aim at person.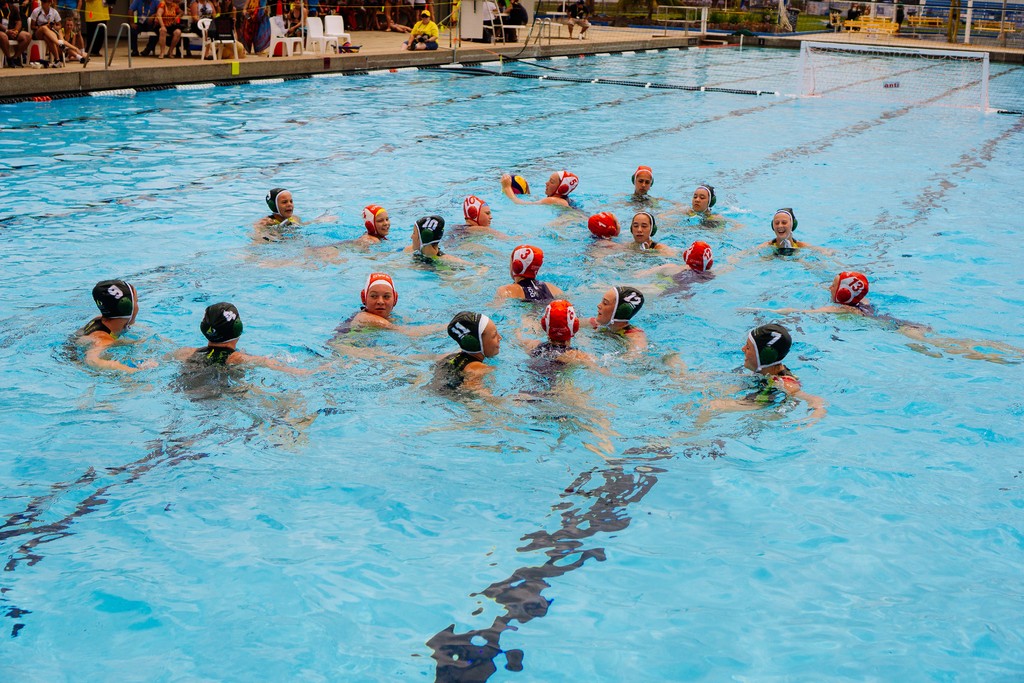
Aimed at bbox=[61, 9, 91, 58].
